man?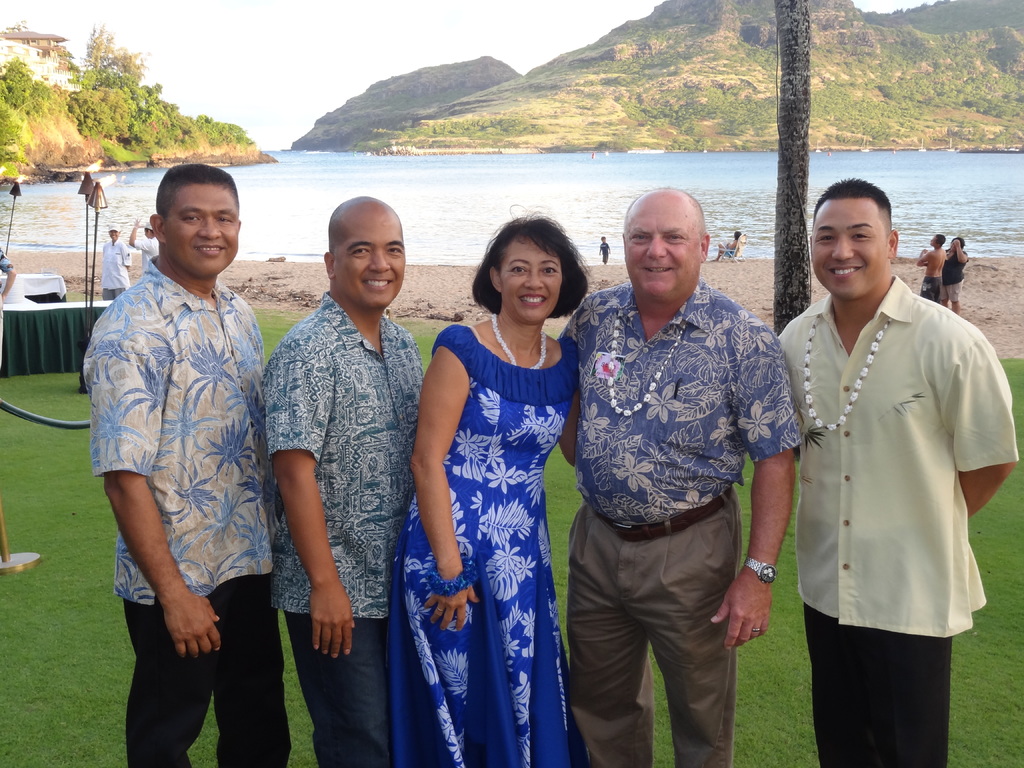
l=916, t=233, r=944, b=305
